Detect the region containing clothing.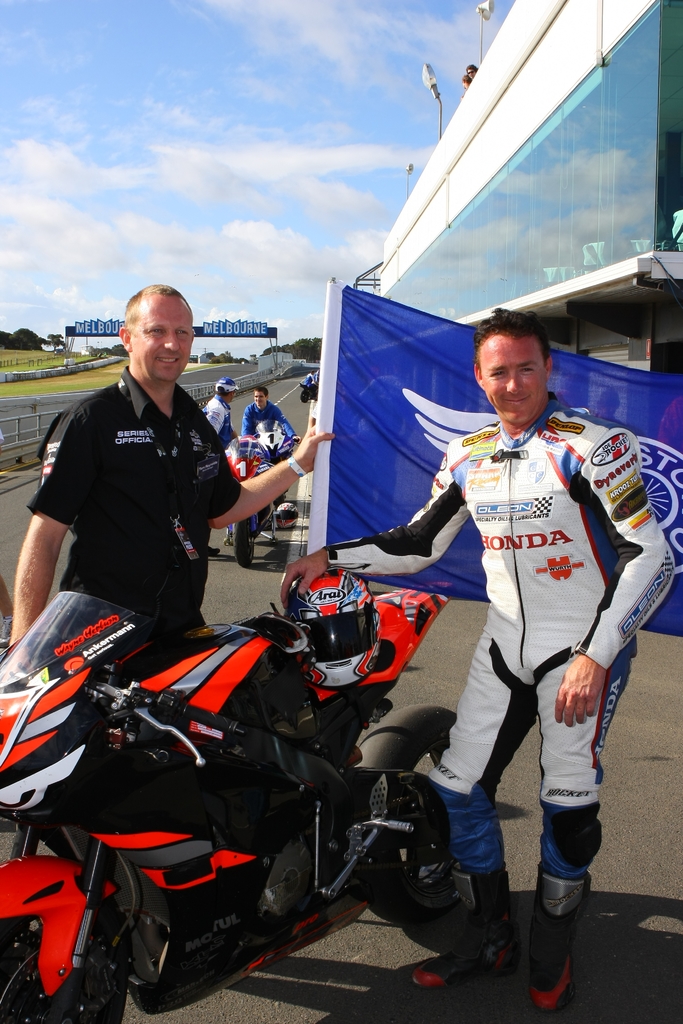
left=320, top=399, right=678, bottom=880.
